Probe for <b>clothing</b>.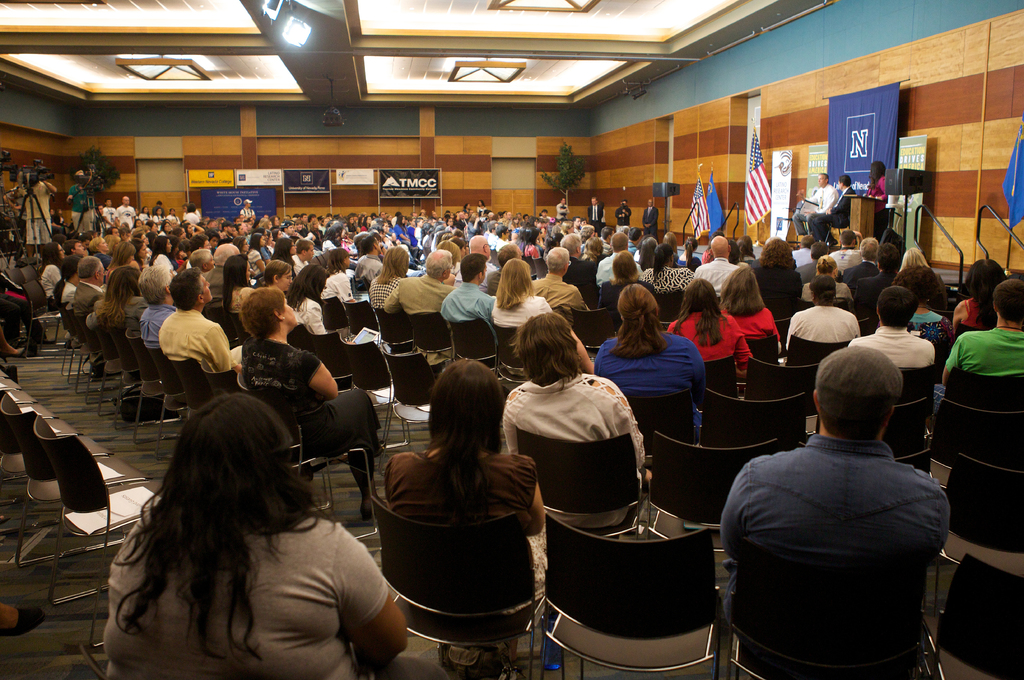
Probe result: <region>240, 205, 256, 217</region>.
